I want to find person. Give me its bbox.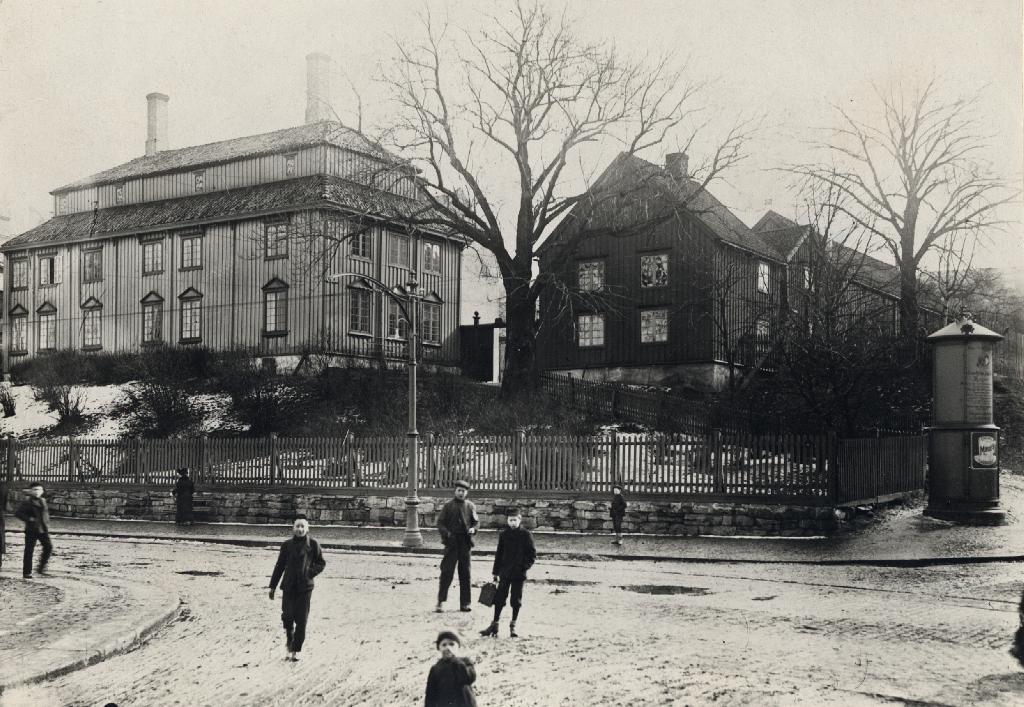
<bbox>18, 482, 56, 576</bbox>.
